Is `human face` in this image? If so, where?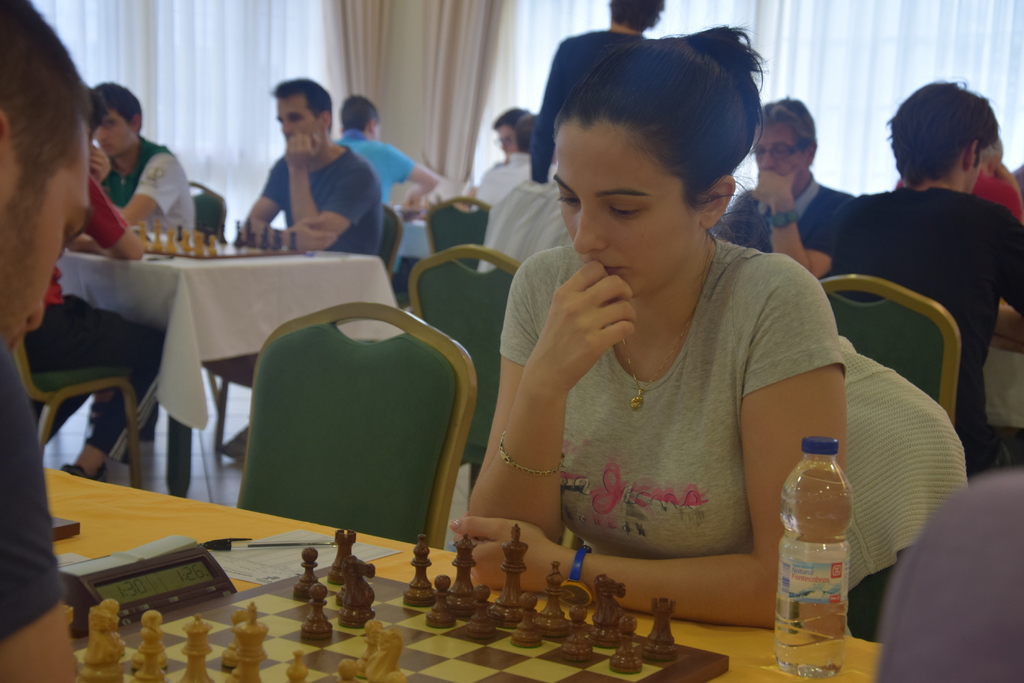
Yes, at rect(275, 90, 324, 141).
